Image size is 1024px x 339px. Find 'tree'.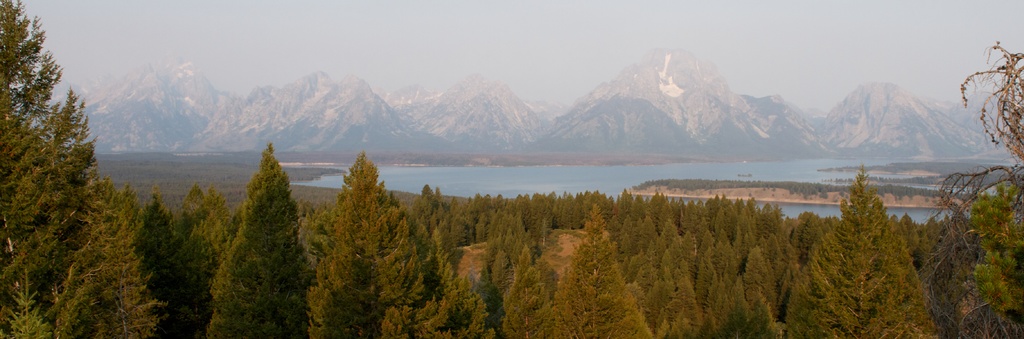
(52,197,163,338).
